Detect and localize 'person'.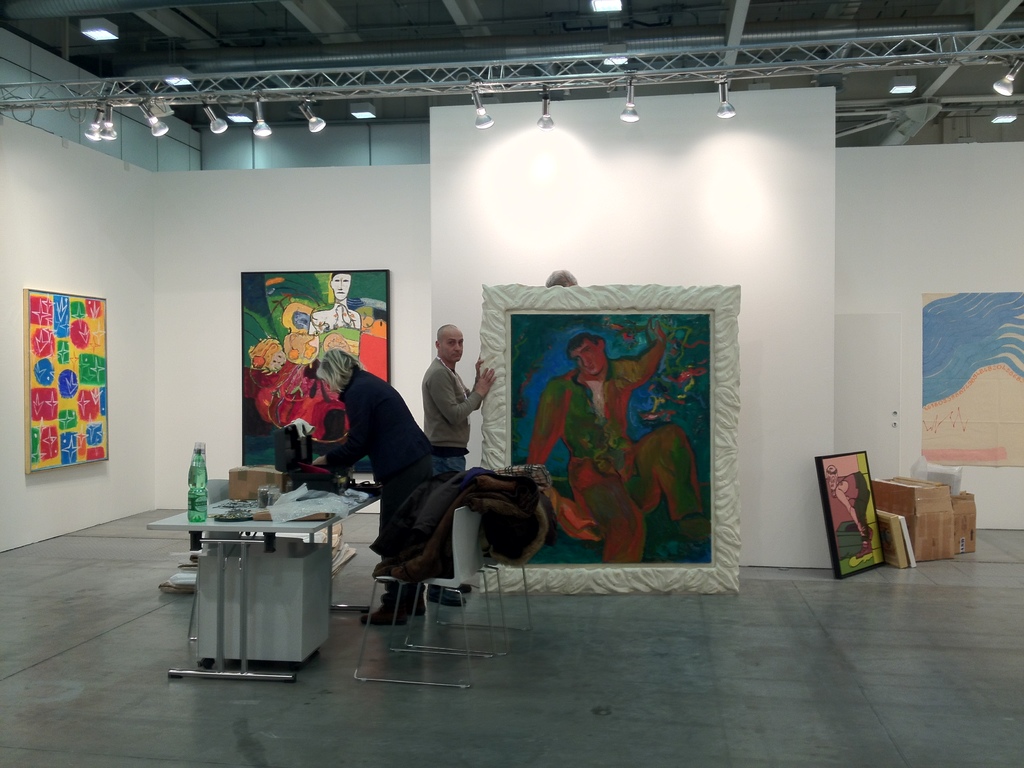
Localized at {"x1": 310, "y1": 277, "x2": 359, "y2": 342}.
